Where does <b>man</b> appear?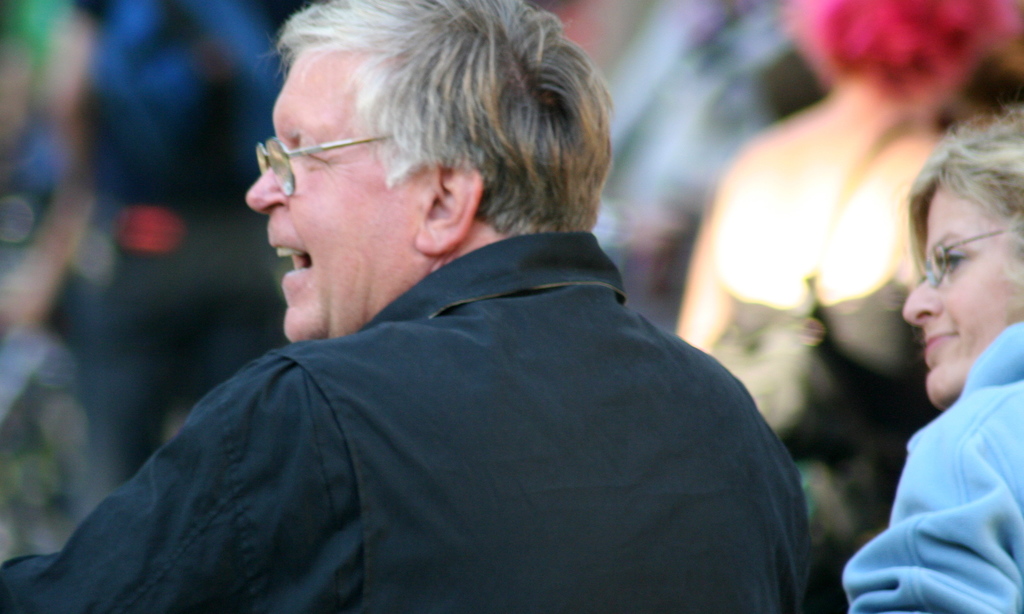
Appears at [x1=845, y1=121, x2=1023, y2=613].
